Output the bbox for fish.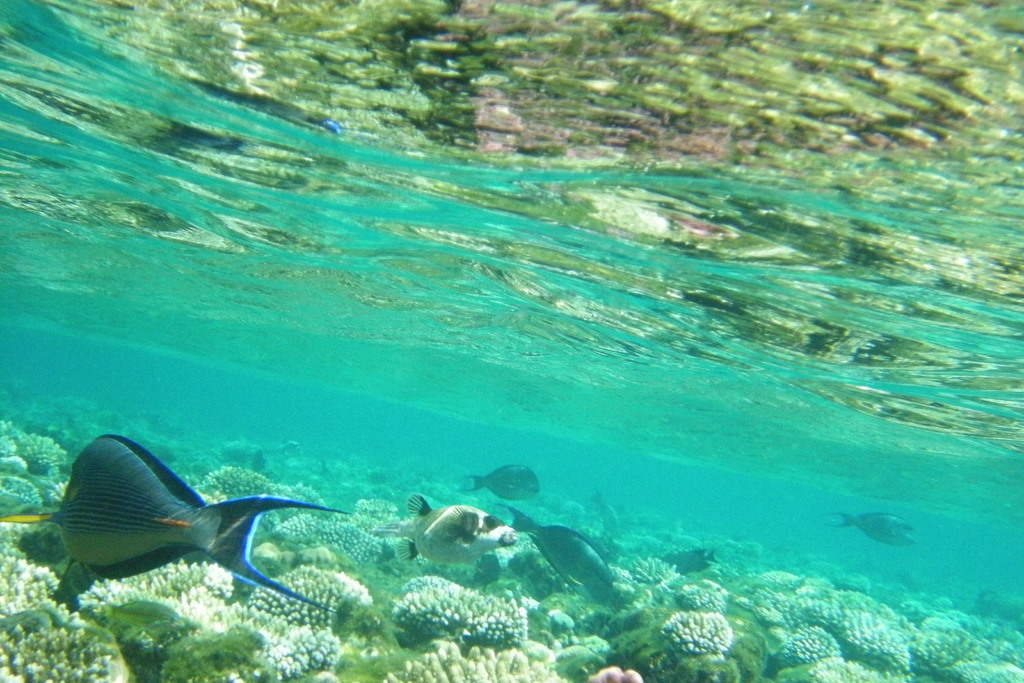
<region>662, 547, 720, 575</region>.
